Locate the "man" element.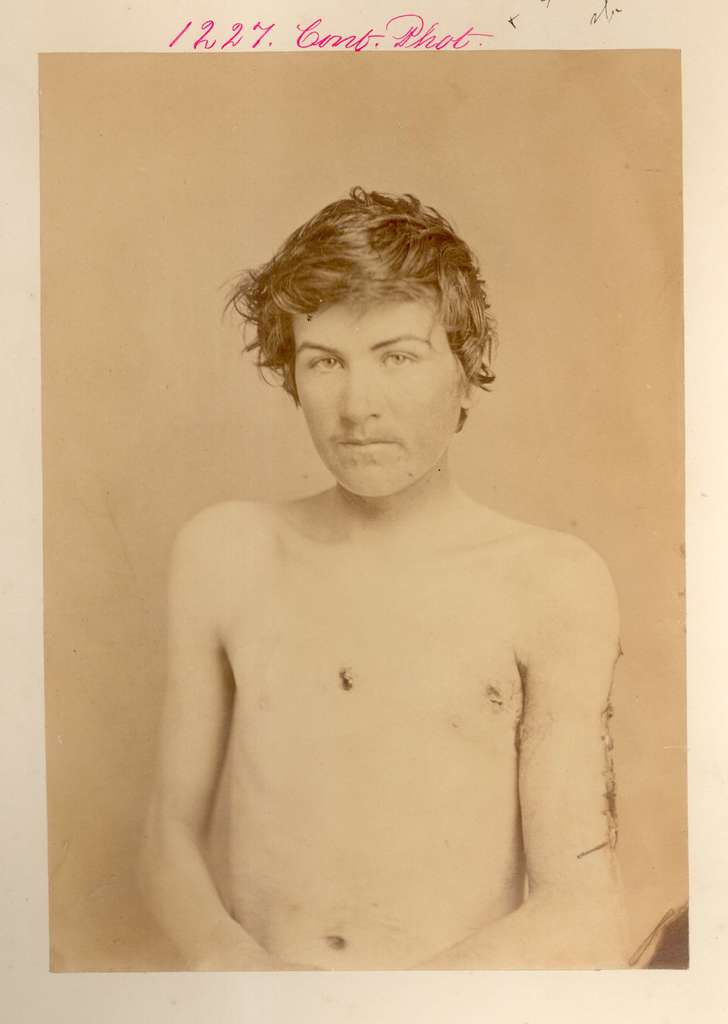
Element bbox: l=111, t=180, r=646, b=964.
